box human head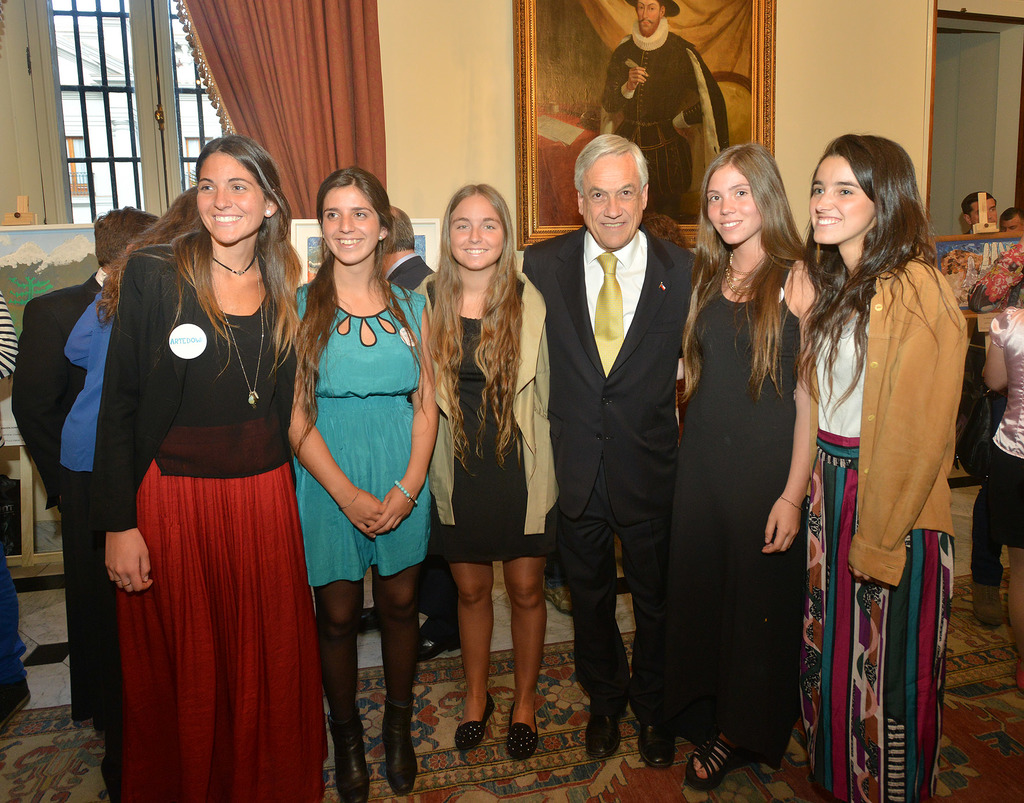
577, 132, 654, 252
